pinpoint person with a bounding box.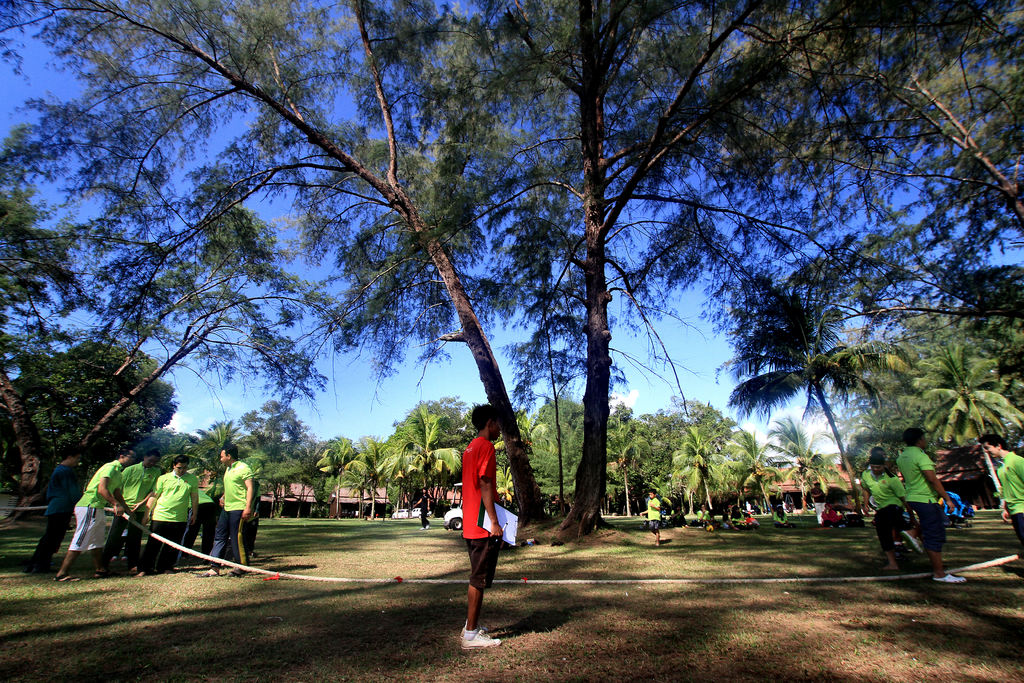
bbox=(200, 441, 252, 572).
